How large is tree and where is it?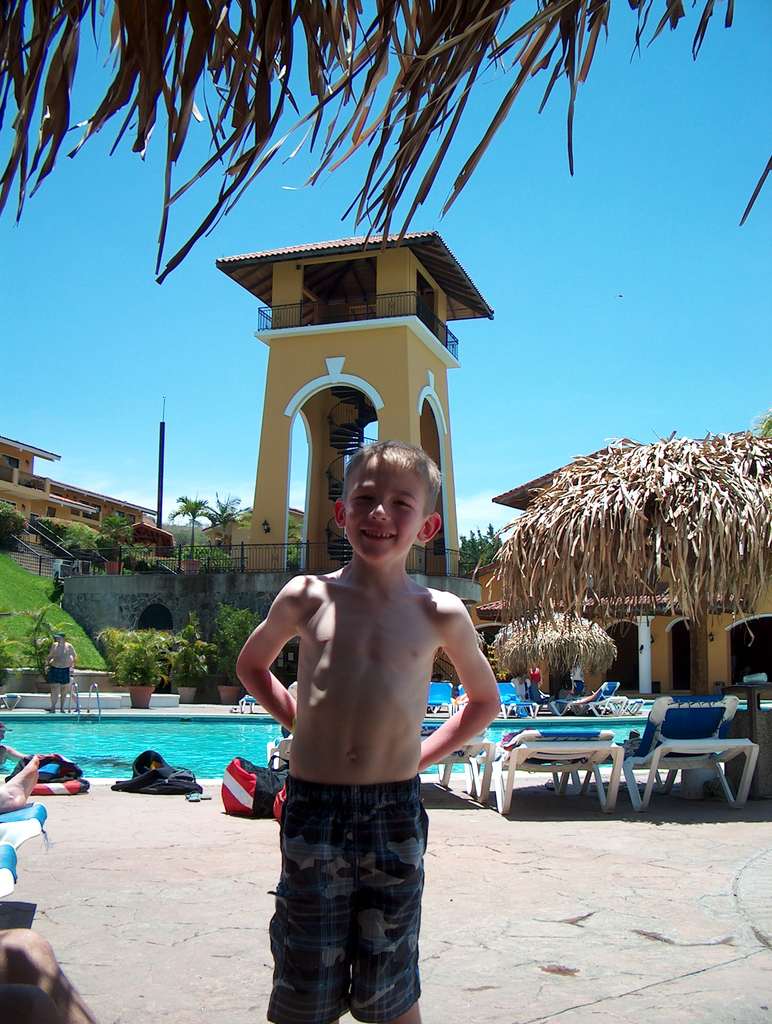
Bounding box: region(461, 525, 498, 574).
